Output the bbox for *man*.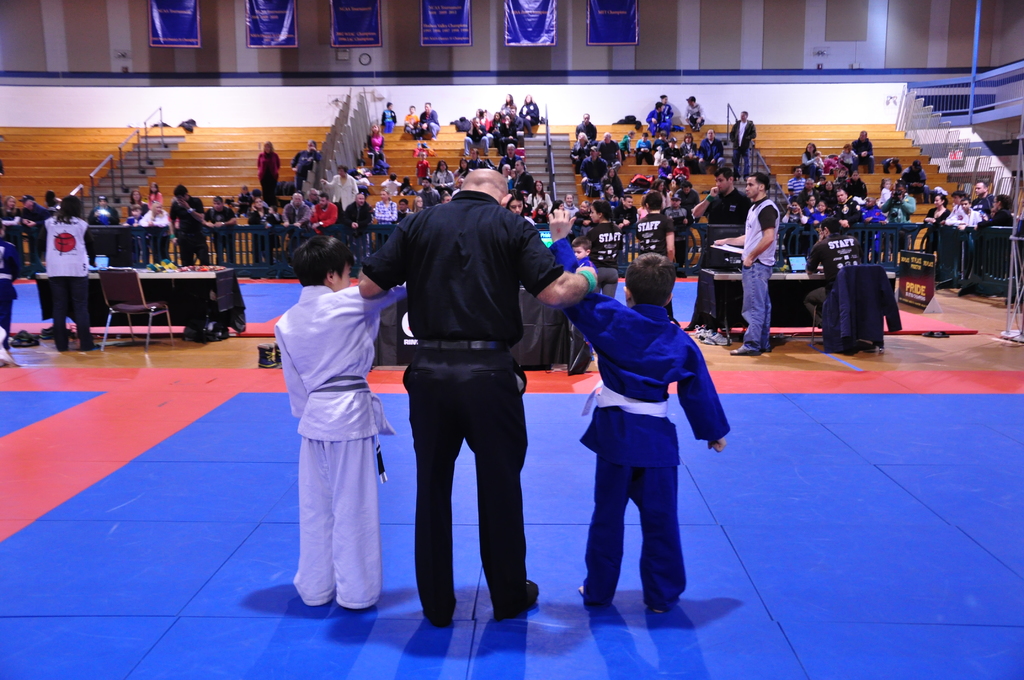
l=834, t=189, r=861, b=233.
